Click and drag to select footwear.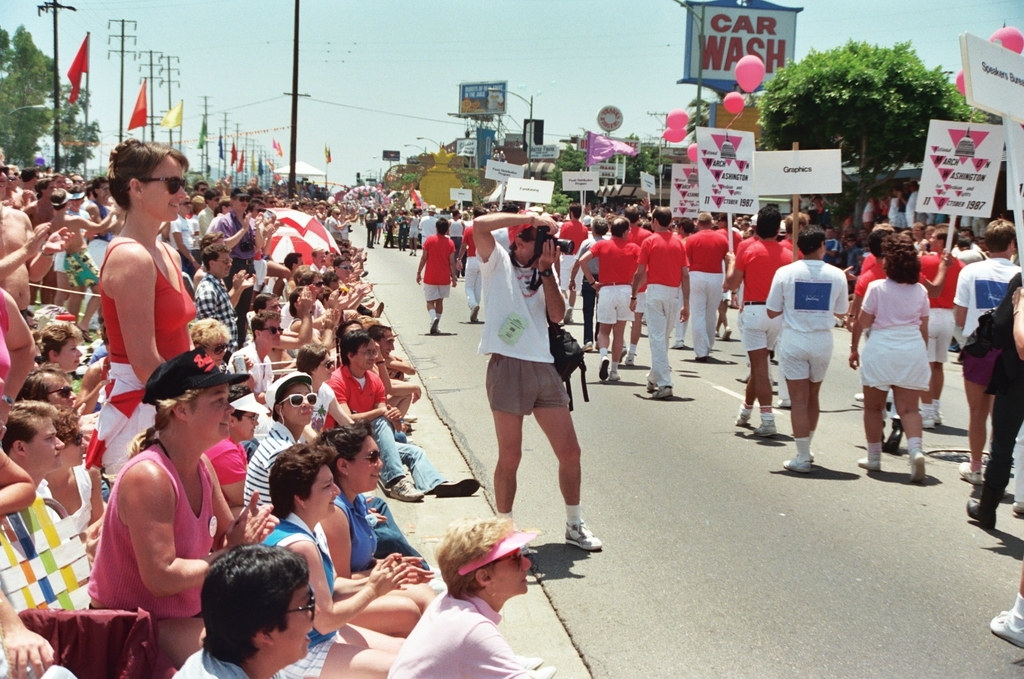
Selection: detection(991, 604, 1023, 653).
